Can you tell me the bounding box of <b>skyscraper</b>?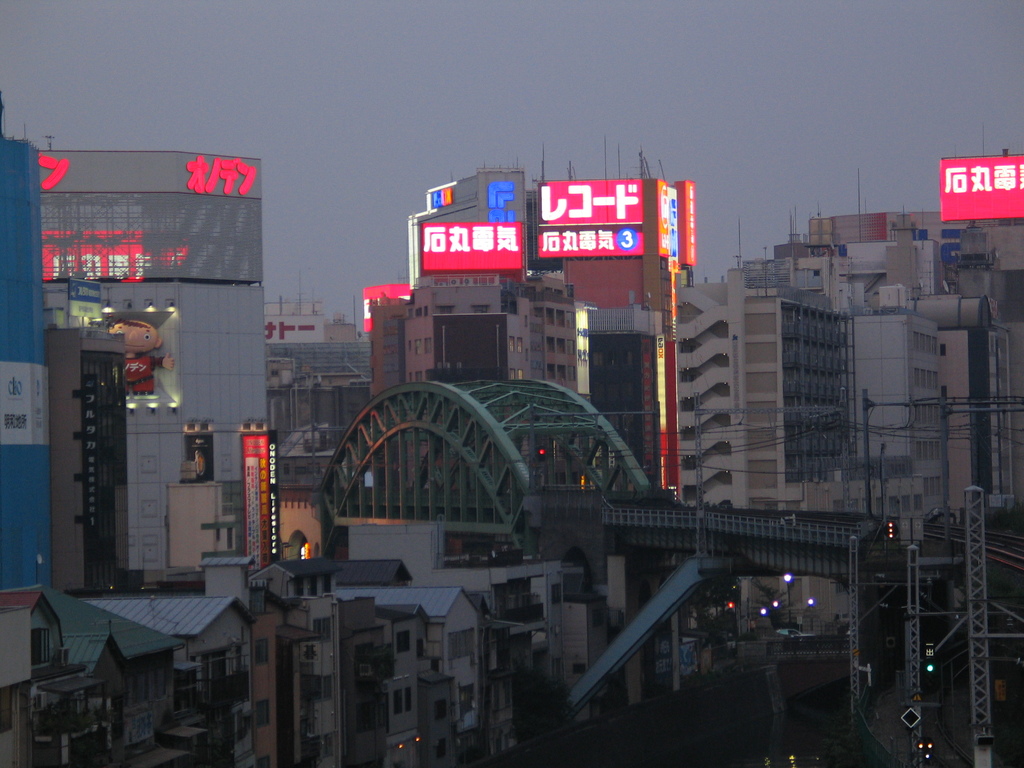
<region>812, 291, 941, 523</region>.
